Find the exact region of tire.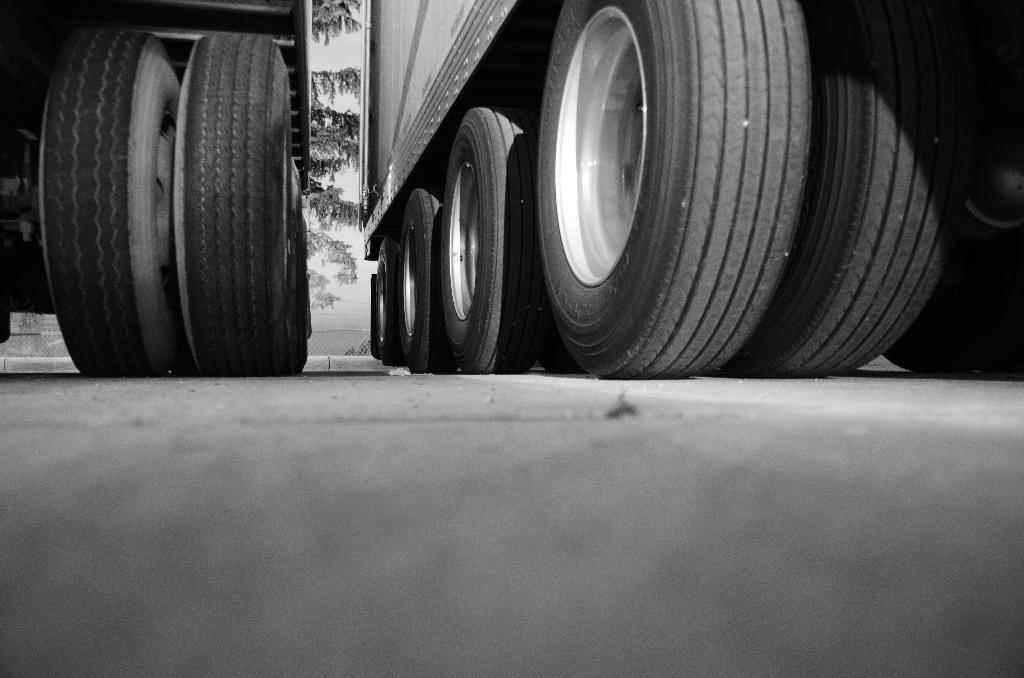
Exact region: [x1=35, y1=28, x2=193, y2=380].
